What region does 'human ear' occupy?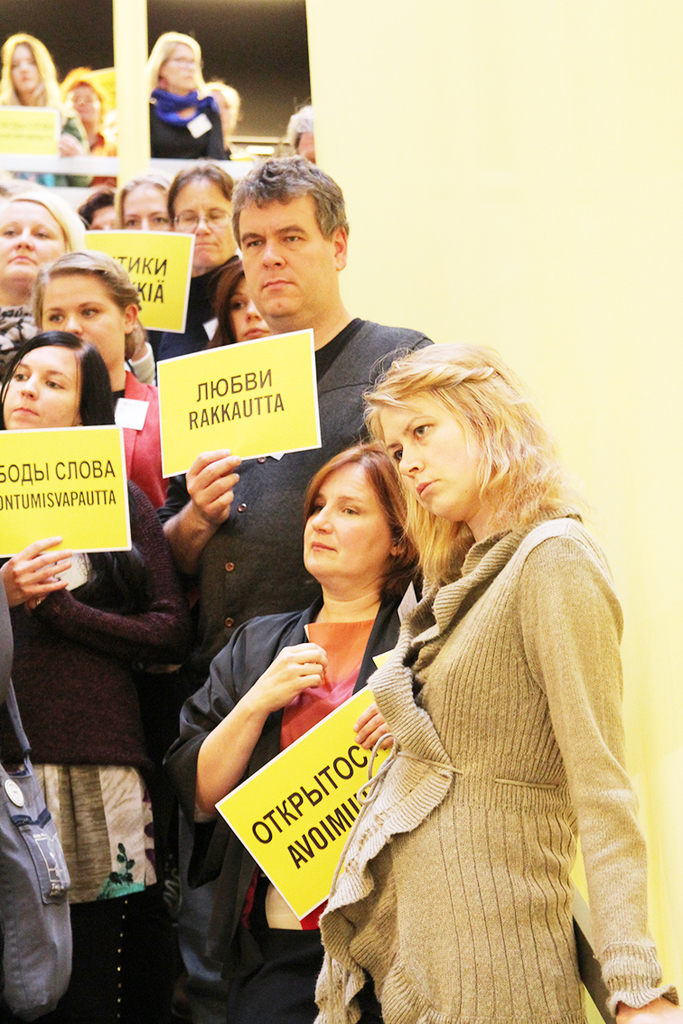
x1=392 y1=533 x2=414 y2=555.
